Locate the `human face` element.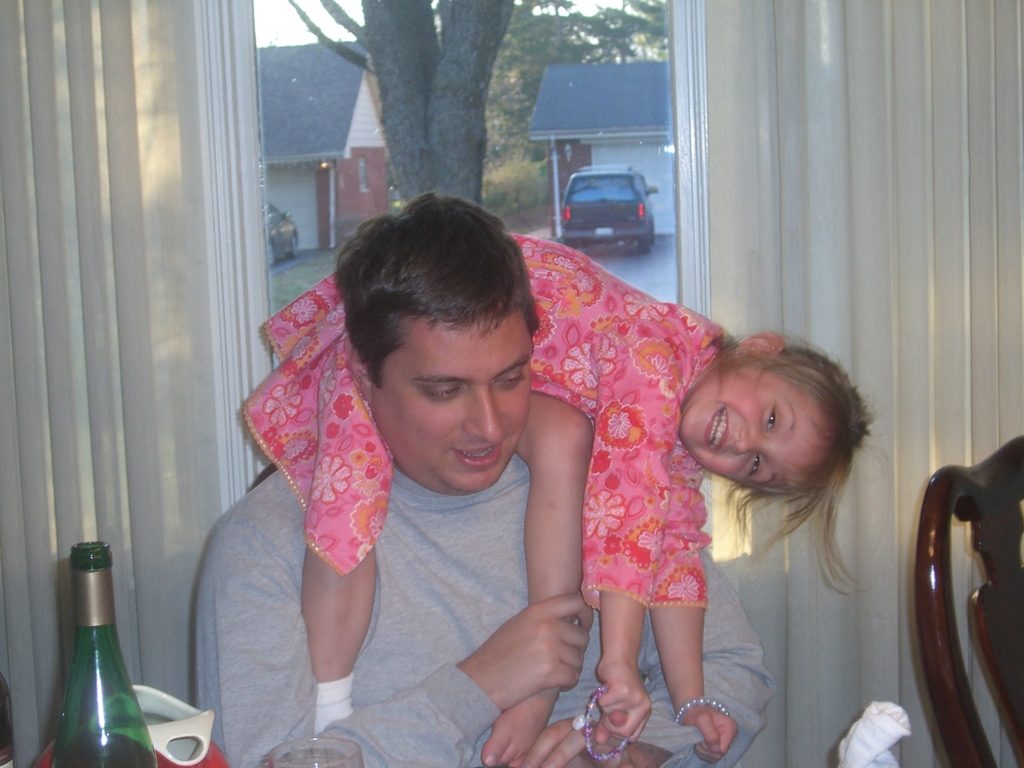
Element bbox: crop(369, 315, 534, 496).
